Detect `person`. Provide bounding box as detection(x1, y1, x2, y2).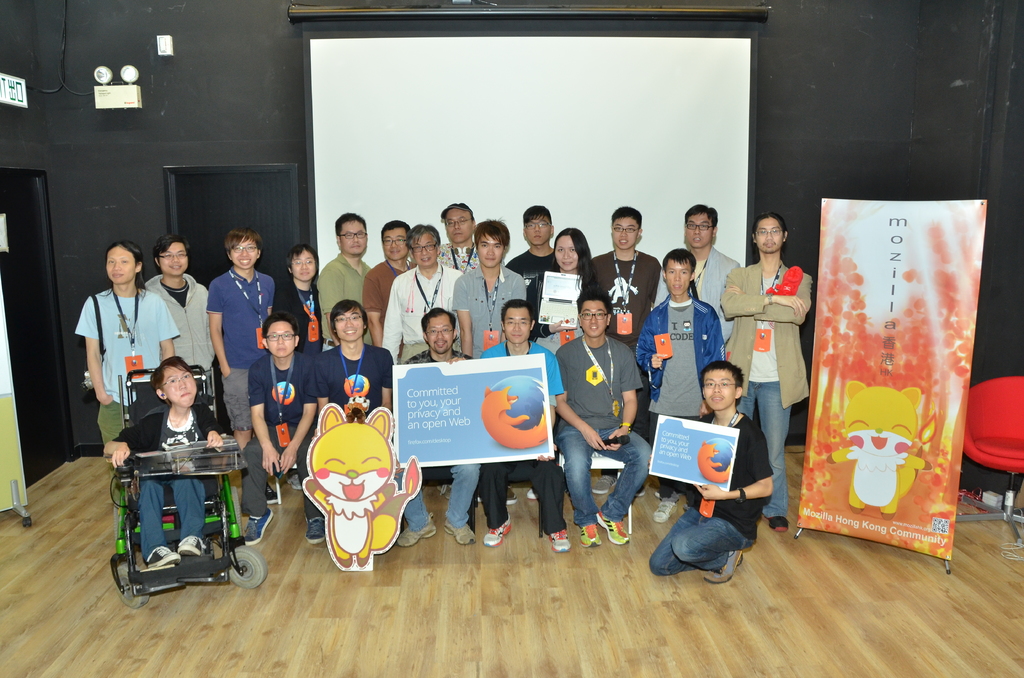
detection(664, 202, 750, 328).
